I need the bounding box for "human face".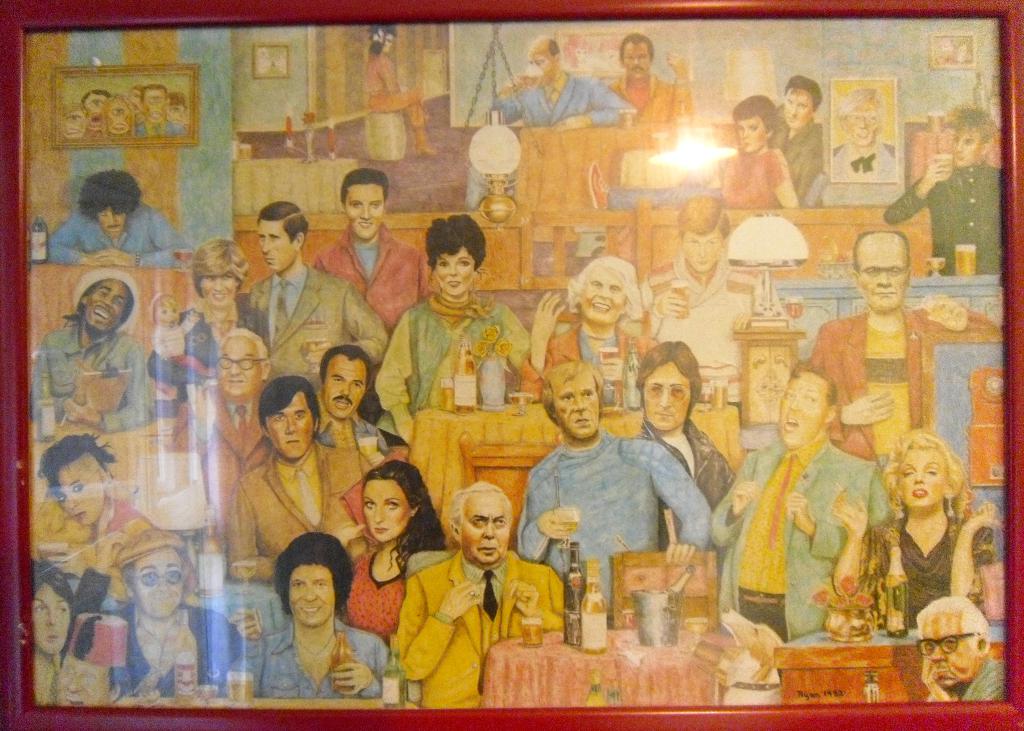
Here it is: x1=214 y1=333 x2=258 y2=396.
